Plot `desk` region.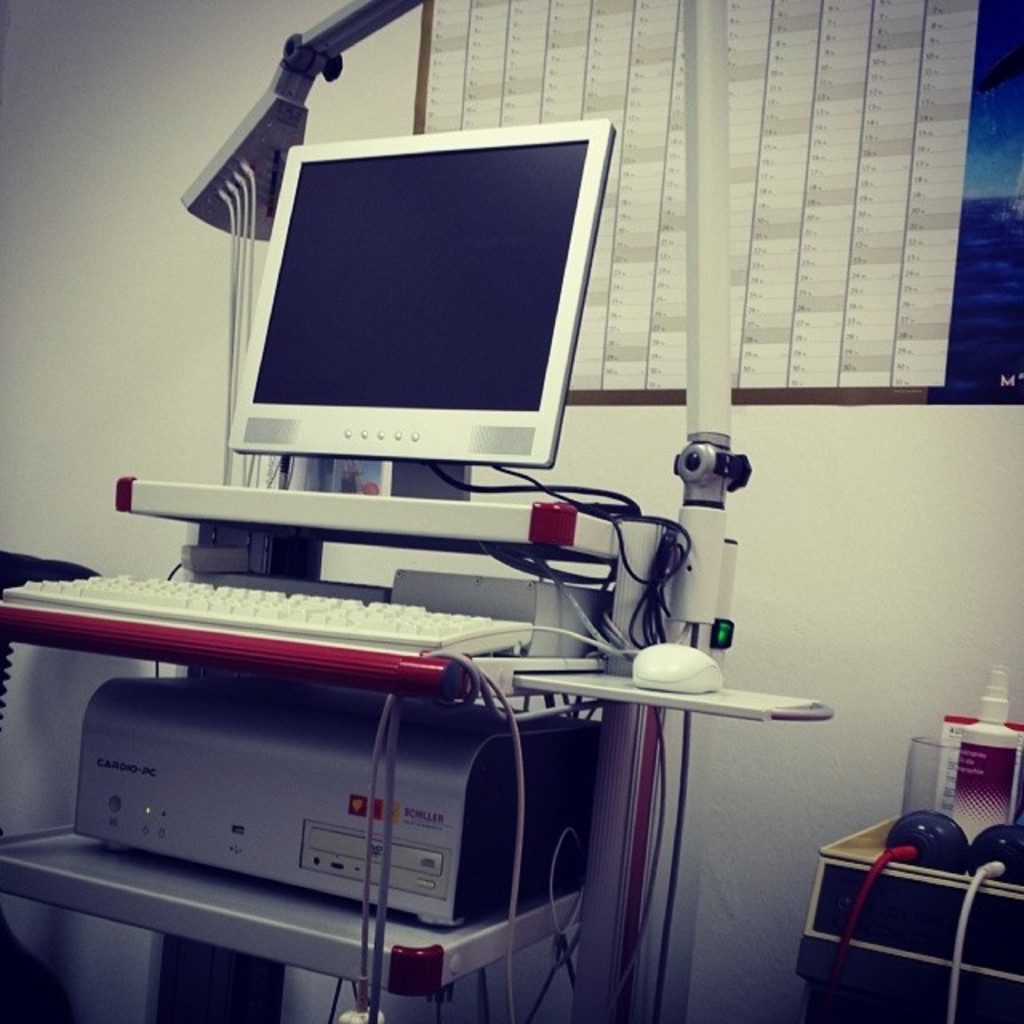
Plotted at rect(0, 342, 821, 1016).
